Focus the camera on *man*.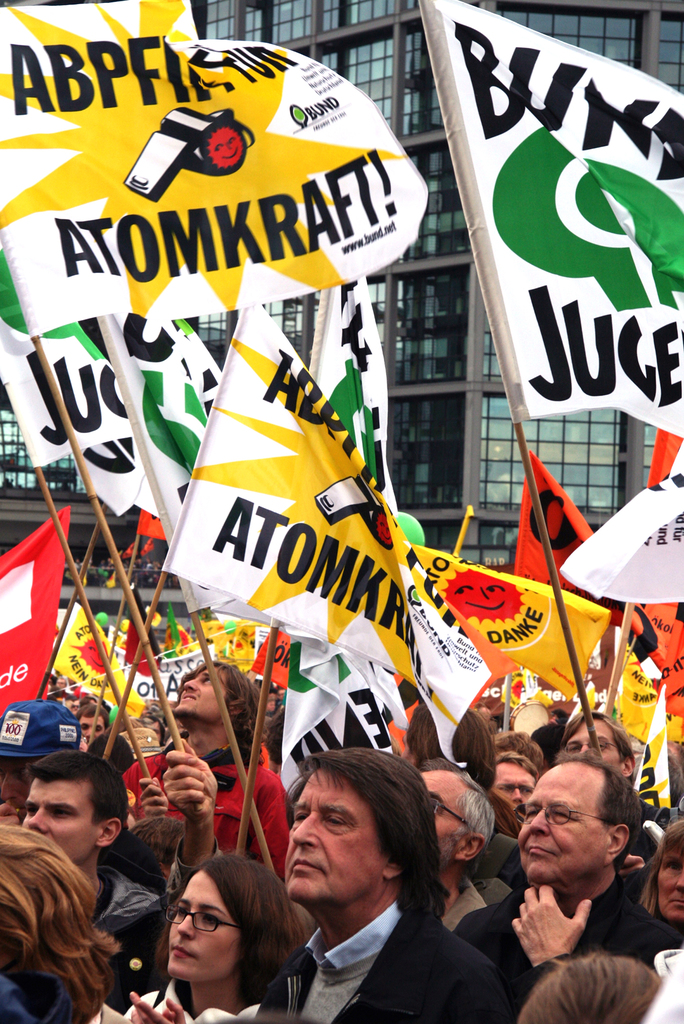
Focus region: Rect(478, 748, 677, 1013).
